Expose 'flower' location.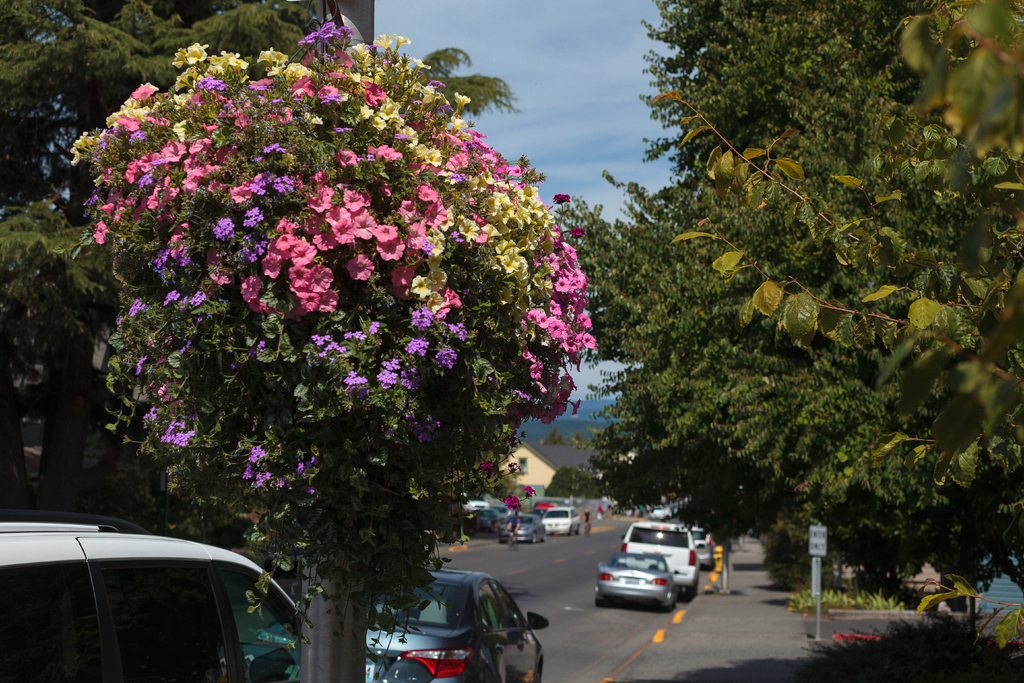
Exposed at (339,148,358,172).
